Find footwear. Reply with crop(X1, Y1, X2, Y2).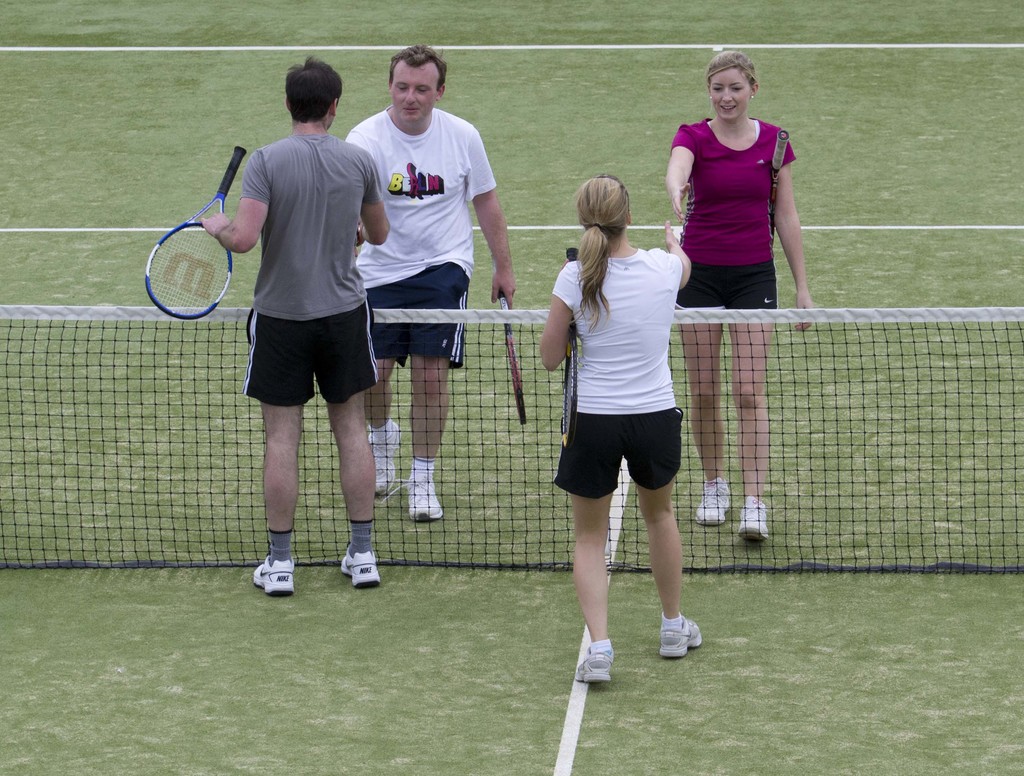
crop(379, 464, 444, 523).
